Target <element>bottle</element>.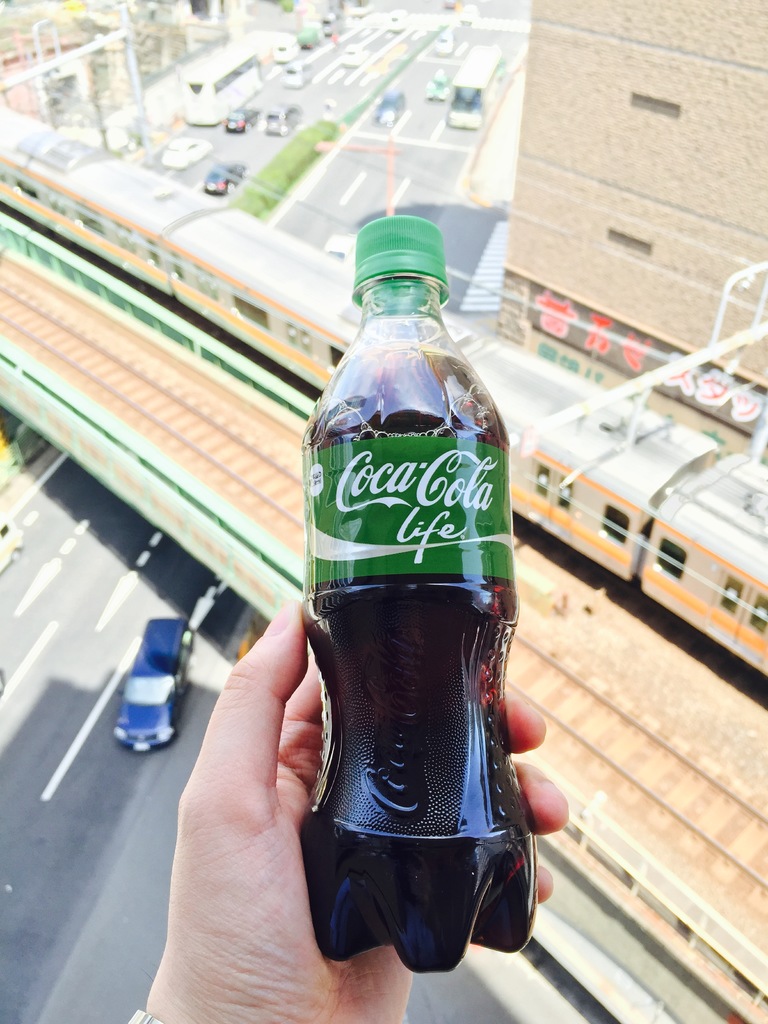
Target region: <box>289,220,534,977</box>.
